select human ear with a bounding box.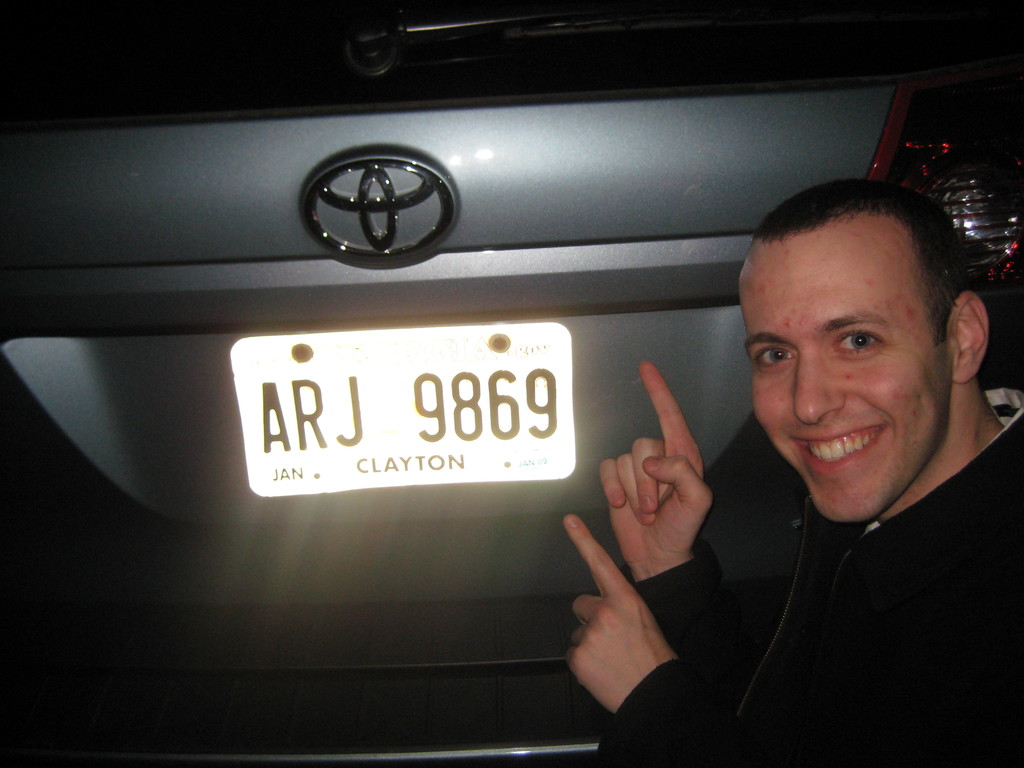
944:294:989:381.
